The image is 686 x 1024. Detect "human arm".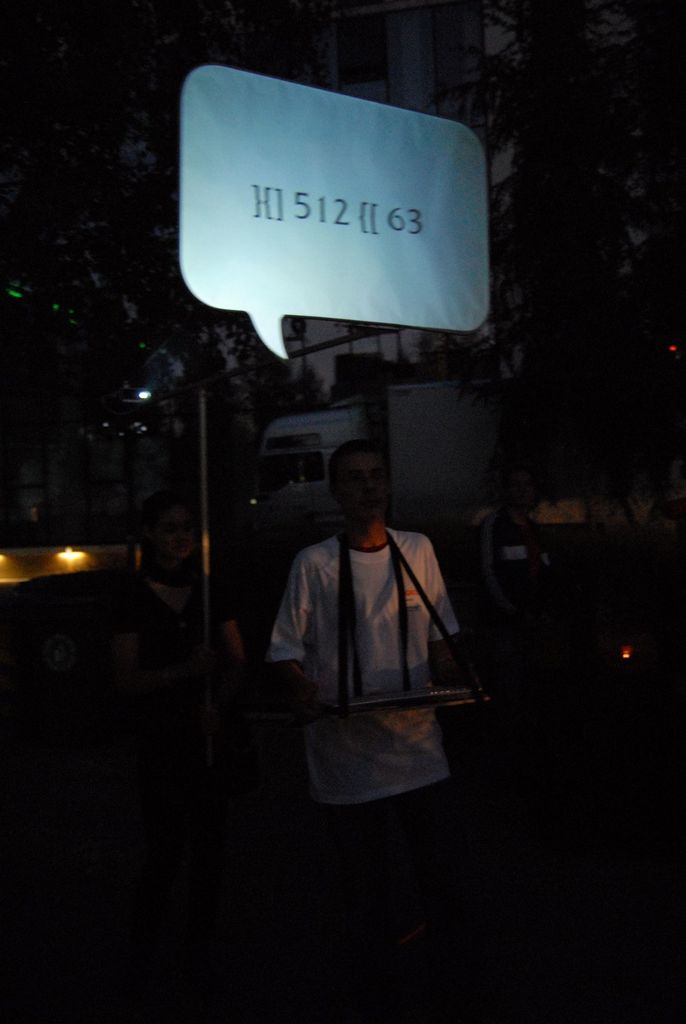
Detection: (x1=416, y1=531, x2=487, y2=715).
